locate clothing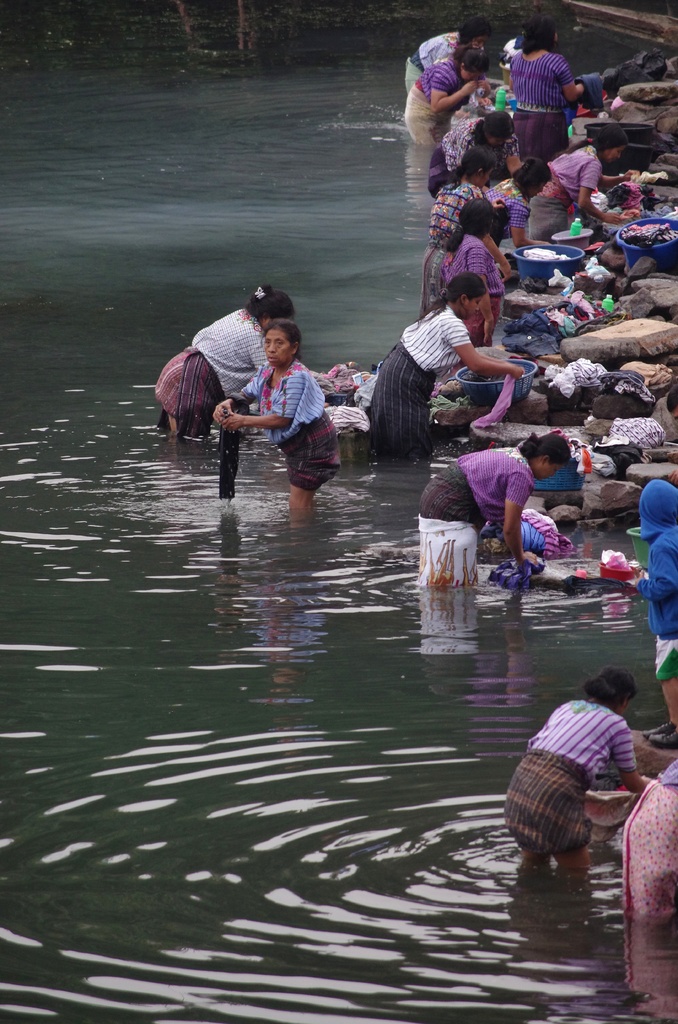
select_region(419, 445, 531, 592)
